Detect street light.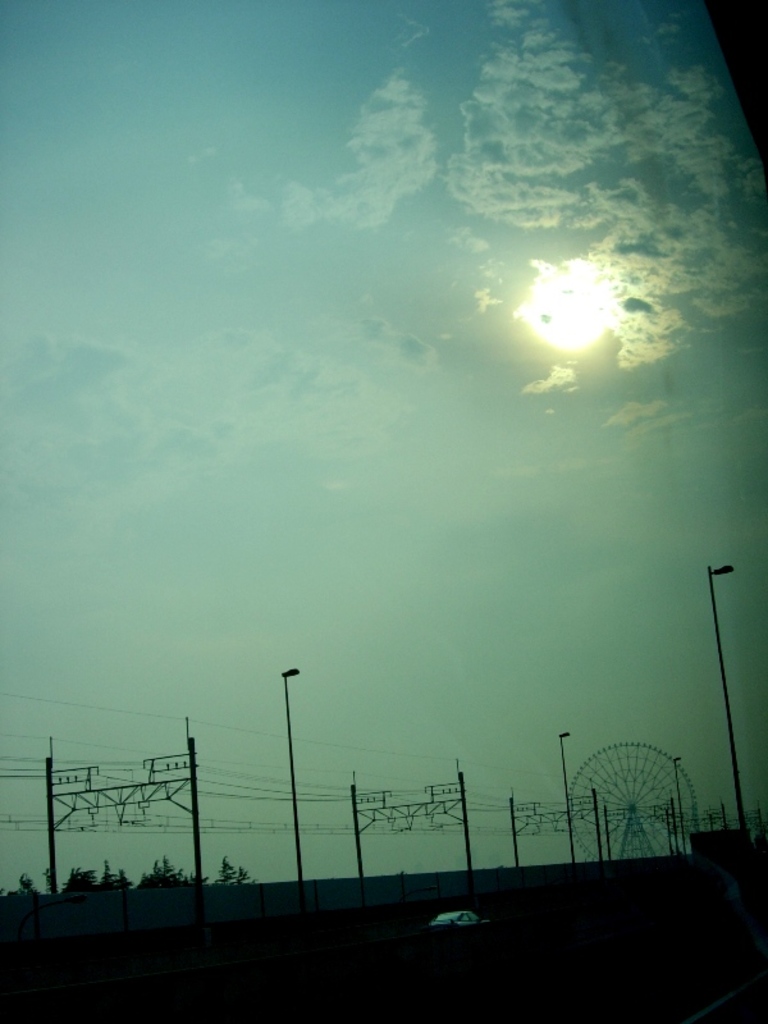
Detected at left=672, top=753, right=687, bottom=855.
